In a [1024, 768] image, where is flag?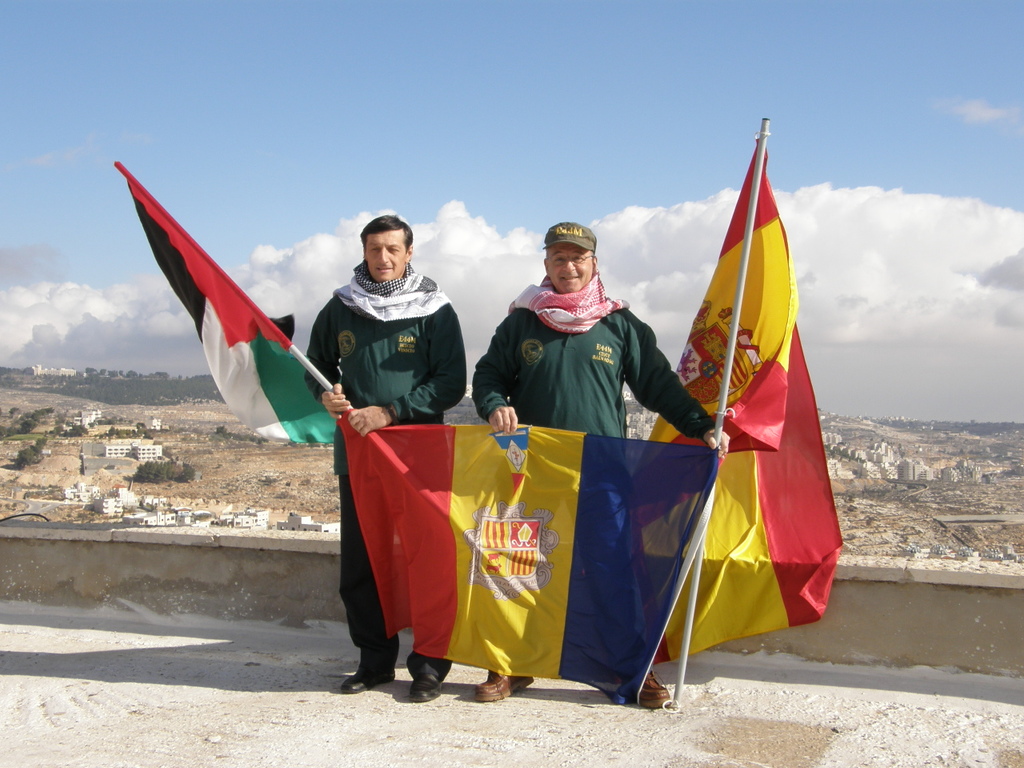
rect(354, 418, 724, 704).
